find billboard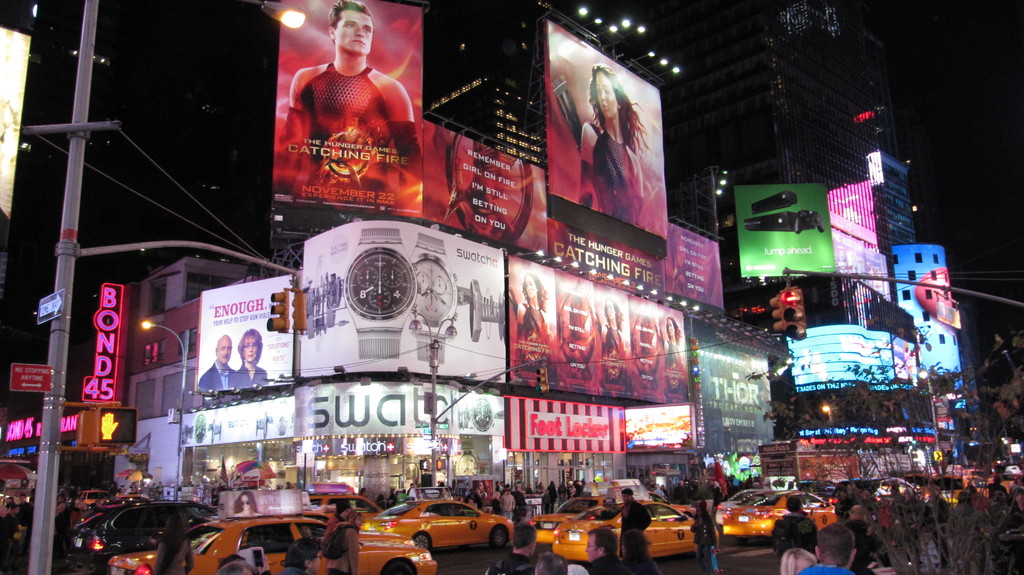
box=[502, 397, 626, 453]
